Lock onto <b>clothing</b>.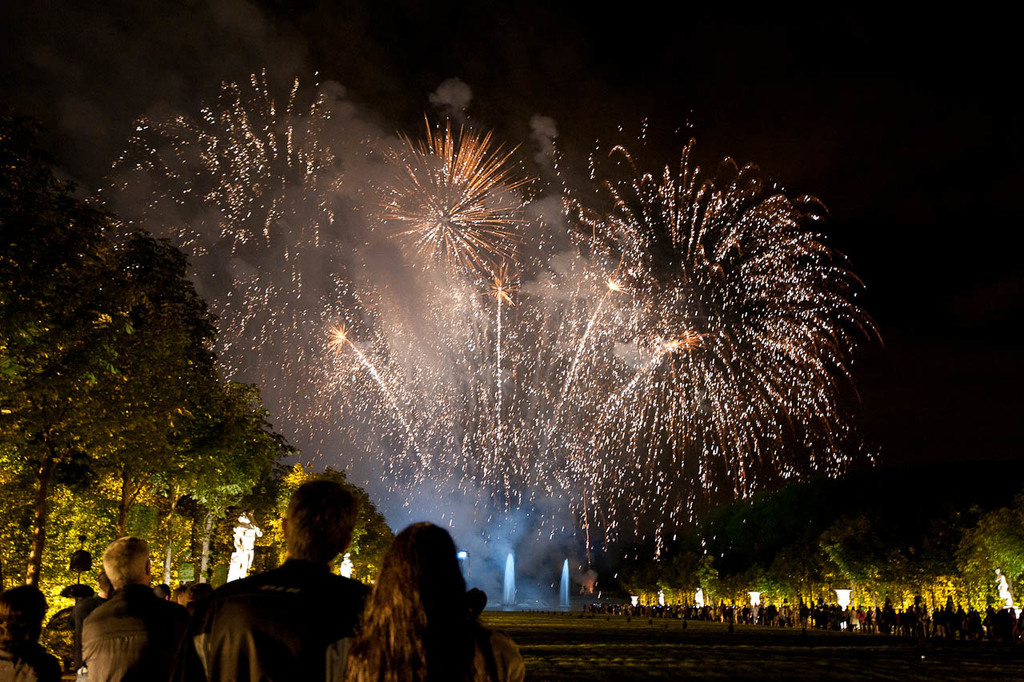
Locked: 185, 565, 373, 675.
